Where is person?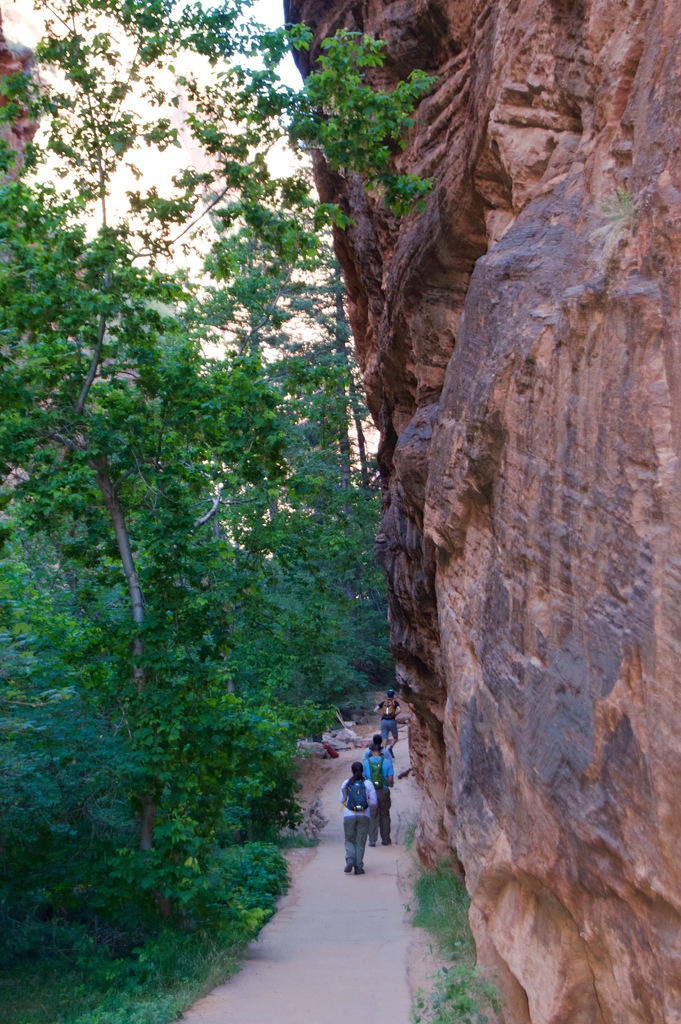
rect(360, 746, 398, 845).
